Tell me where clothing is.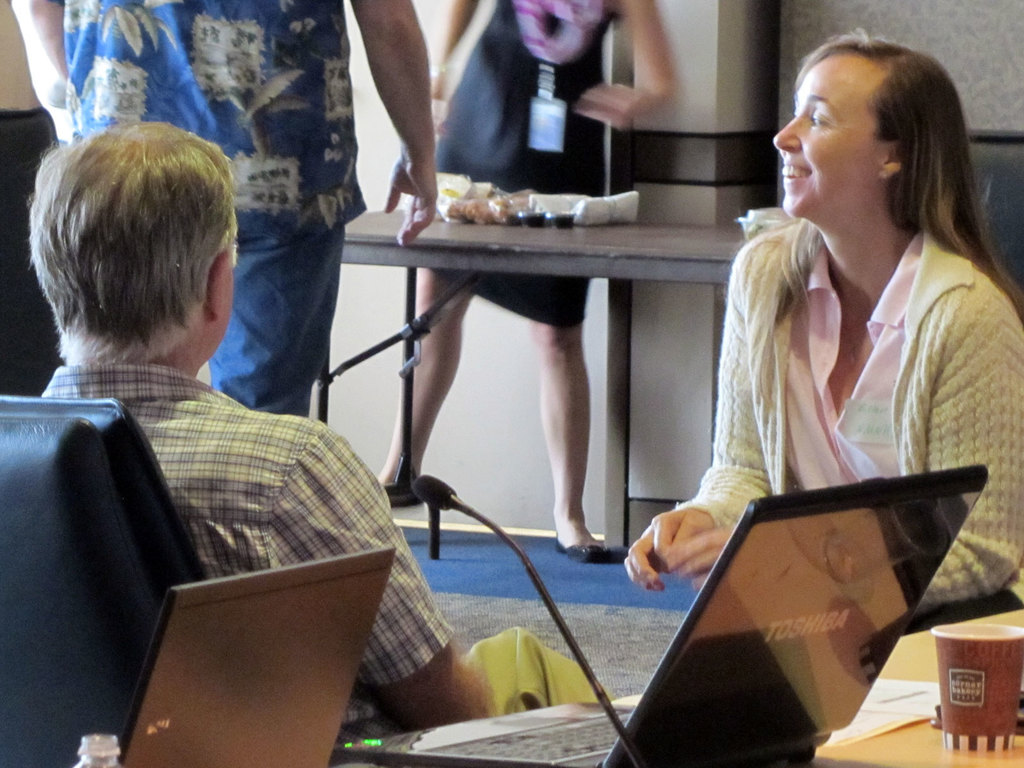
clothing is at bbox=(49, 0, 369, 420).
